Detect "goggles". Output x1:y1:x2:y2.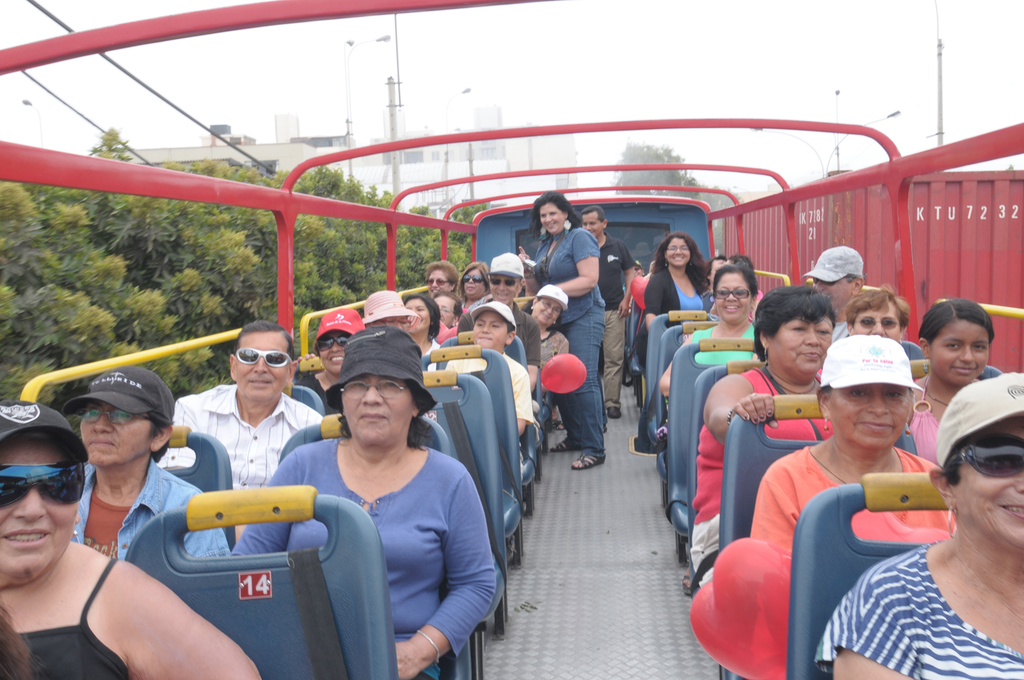
717:290:754:302.
